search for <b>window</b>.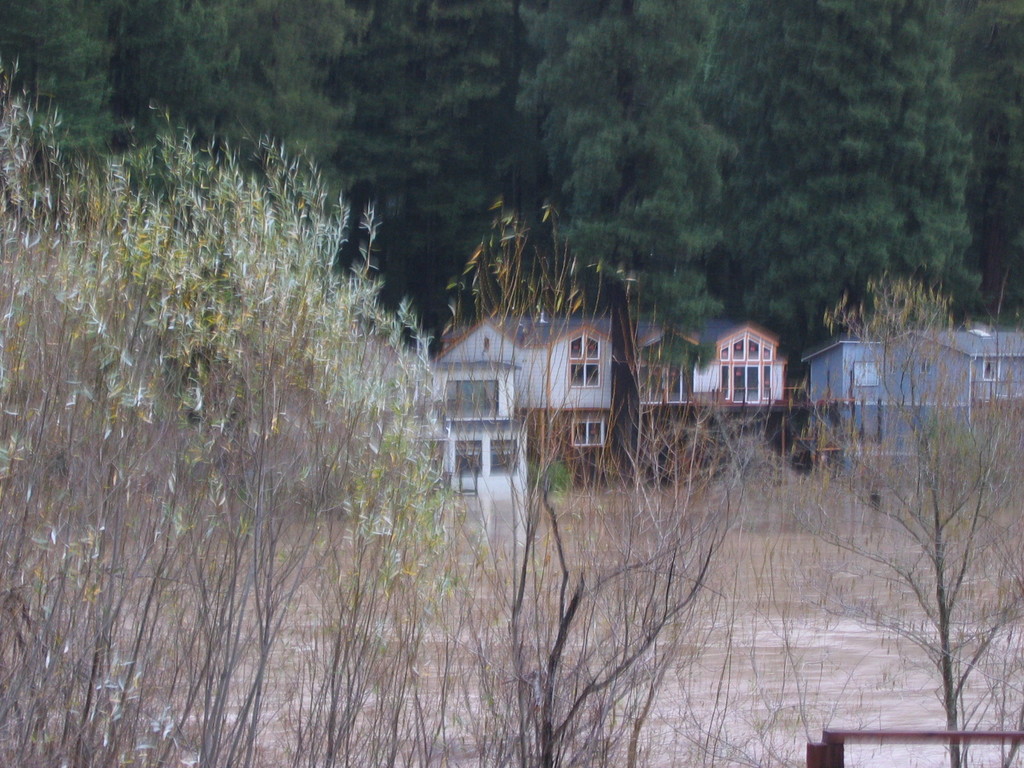
Found at bbox(570, 418, 602, 452).
